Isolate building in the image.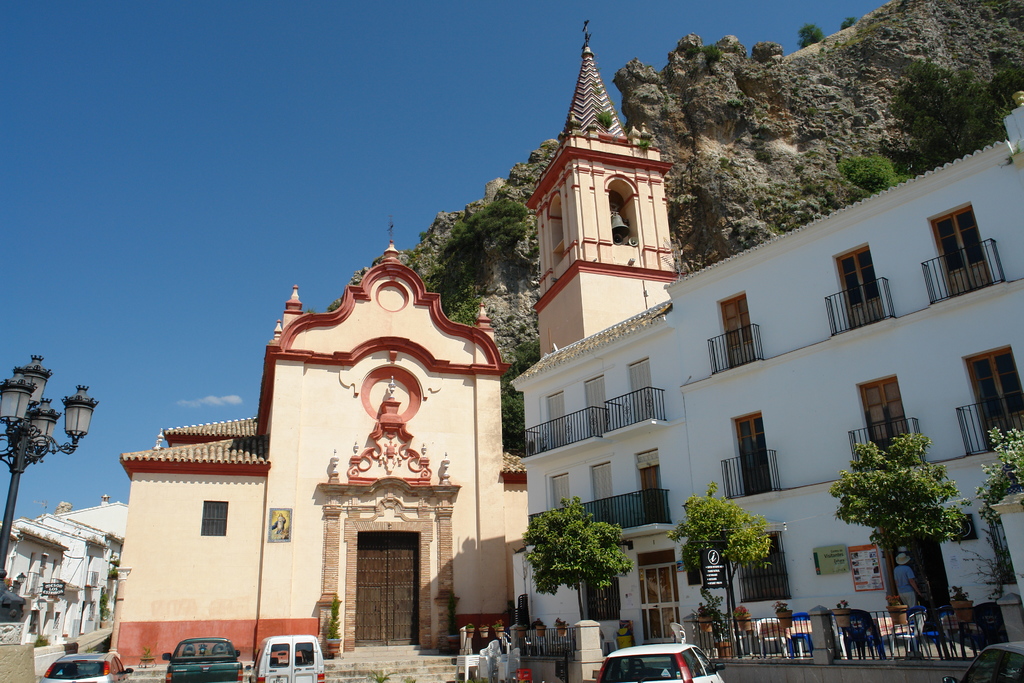
Isolated region: bbox(8, 493, 128, 643).
